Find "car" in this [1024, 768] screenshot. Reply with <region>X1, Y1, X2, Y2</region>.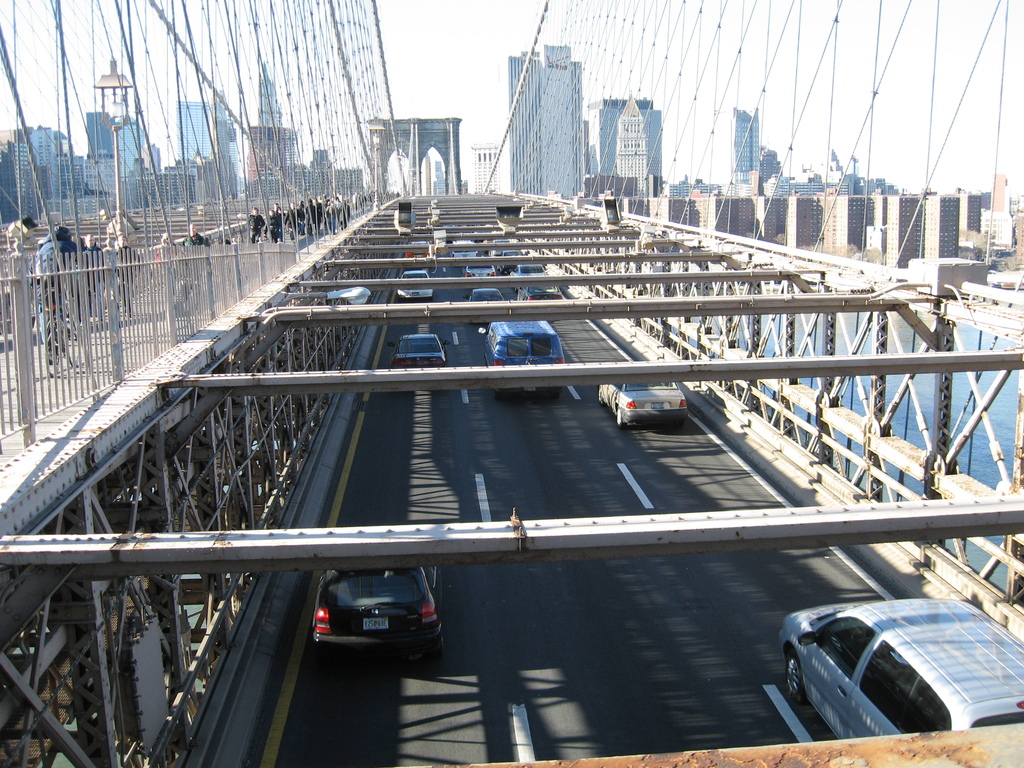
<region>595, 385, 689, 424</region>.
